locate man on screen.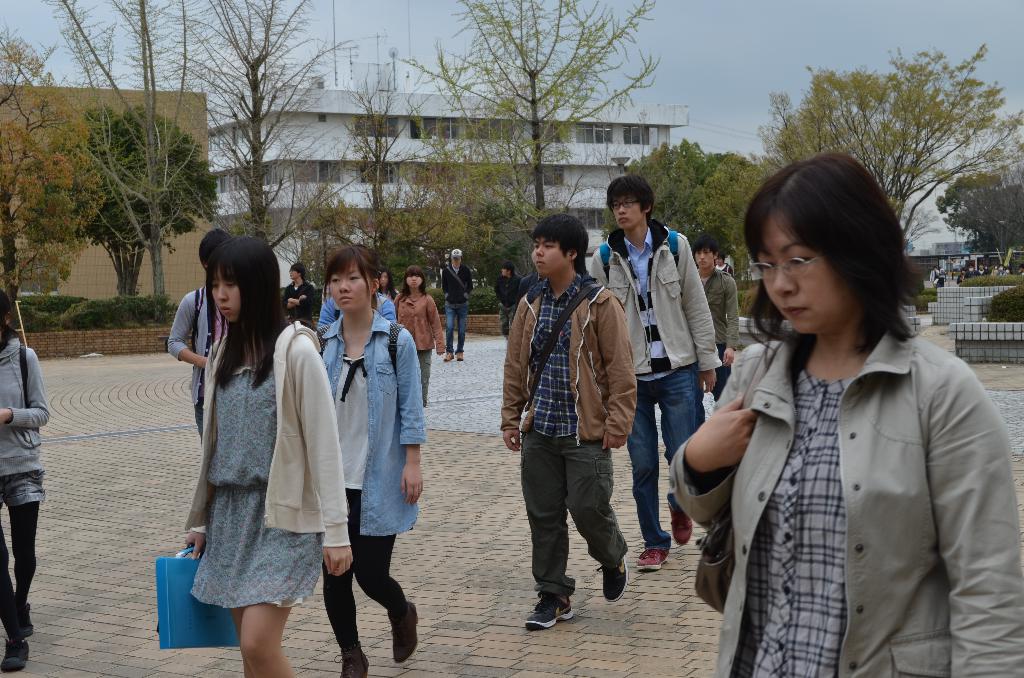
On screen at l=496, t=216, r=634, b=631.
